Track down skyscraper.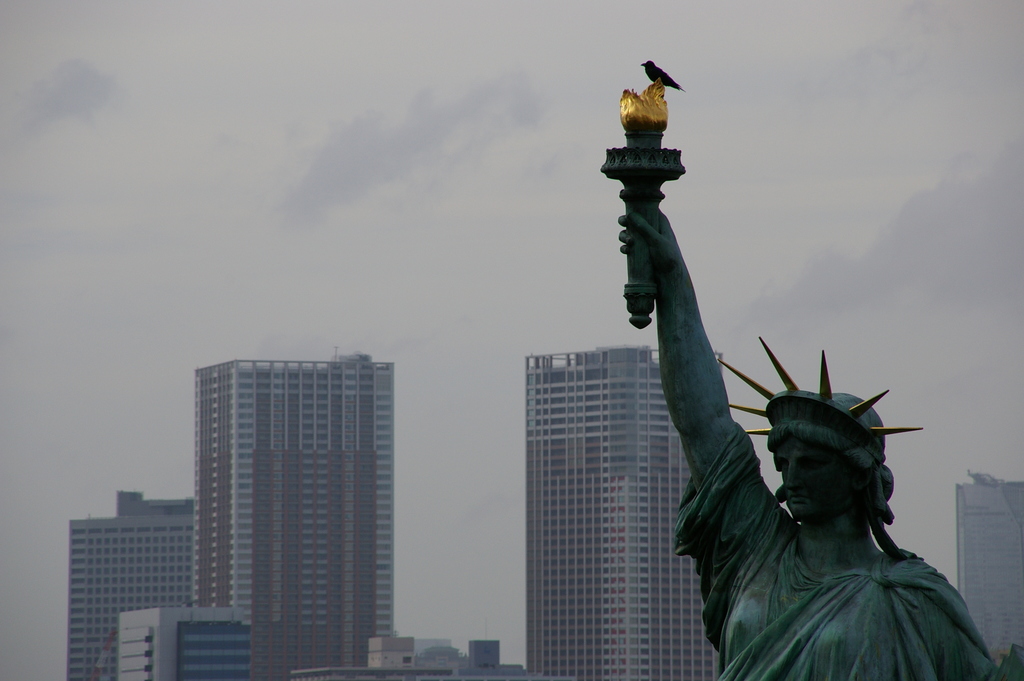
Tracked to detection(166, 346, 402, 625).
